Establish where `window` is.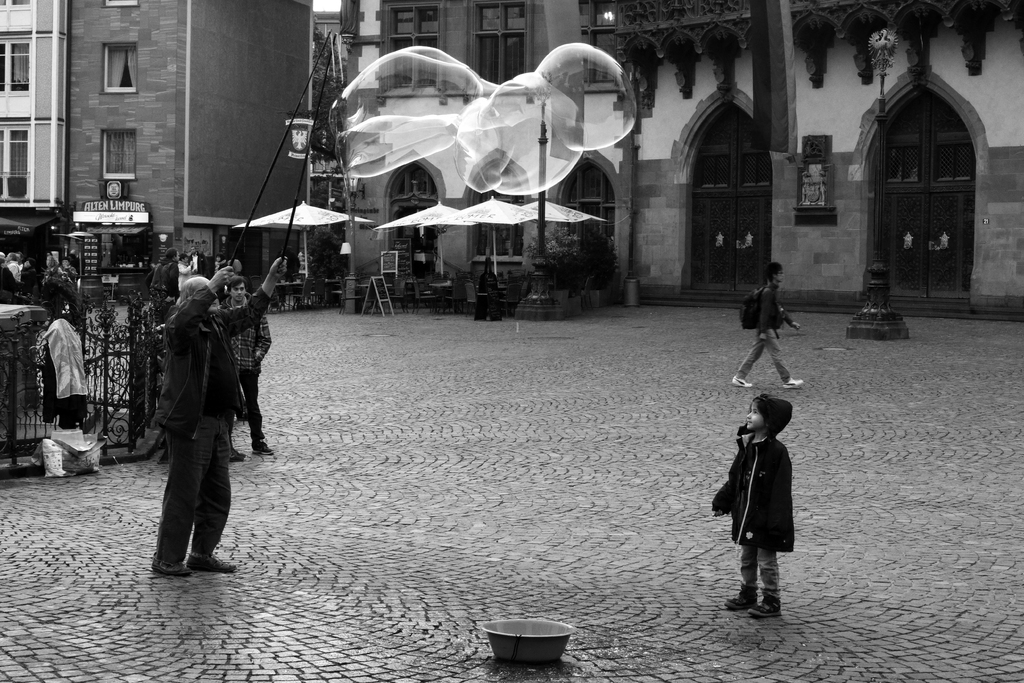
Established at (left=577, top=1, right=616, bottom=81).
